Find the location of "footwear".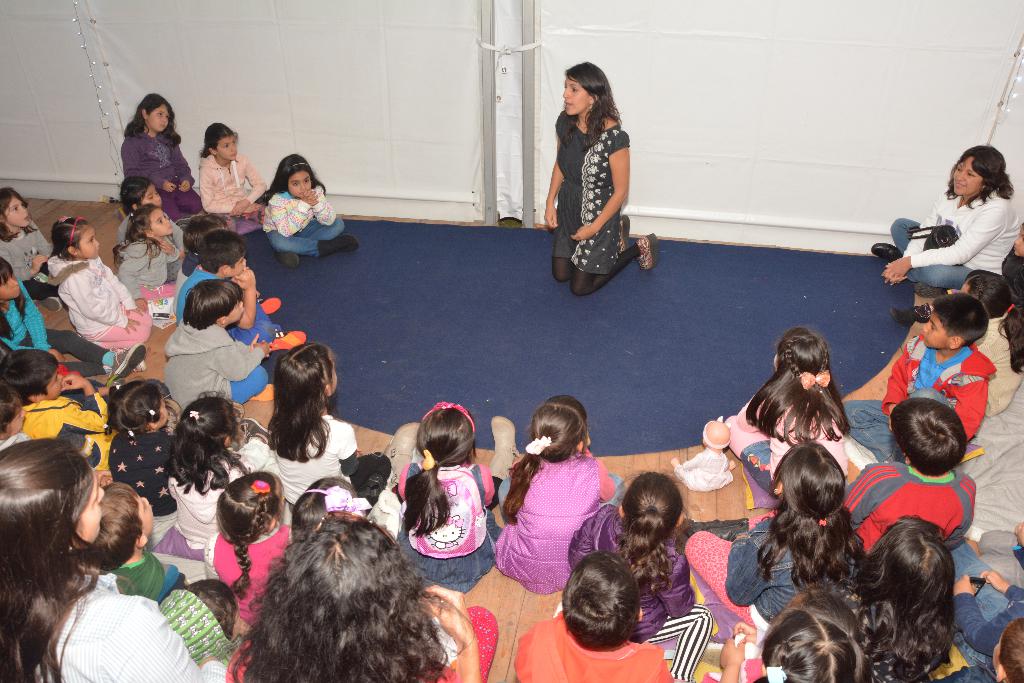
Location: [885,304,931,325].
